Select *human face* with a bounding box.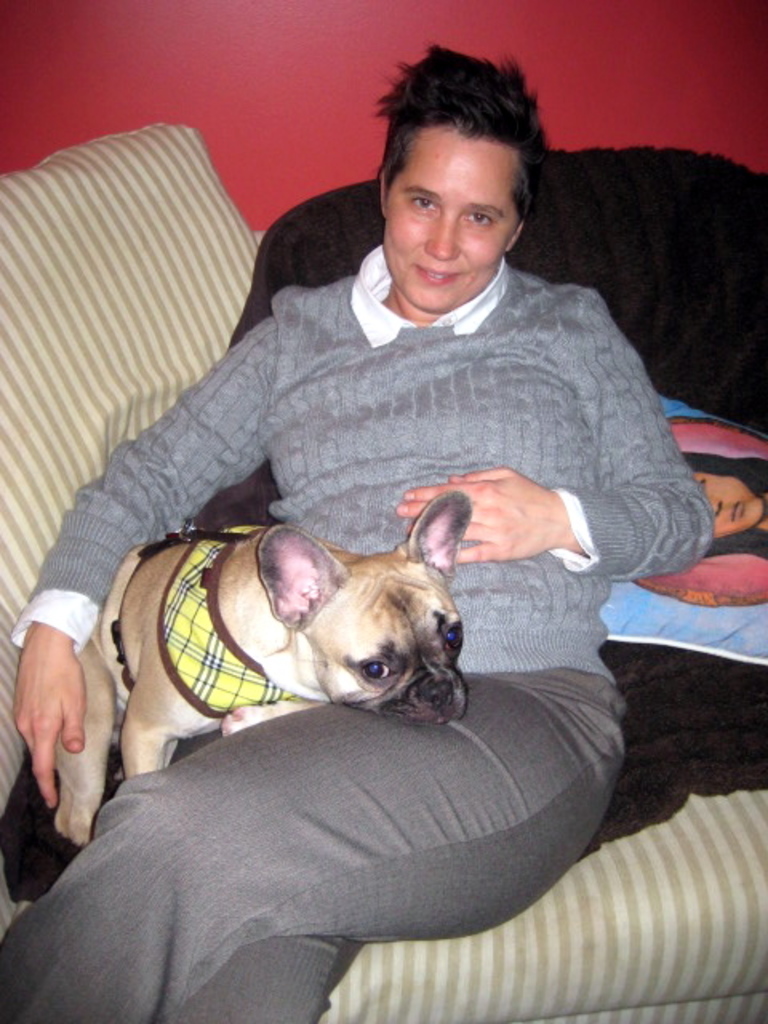
pyautogui.locateOnScreen(378, 126, 520, 306).
